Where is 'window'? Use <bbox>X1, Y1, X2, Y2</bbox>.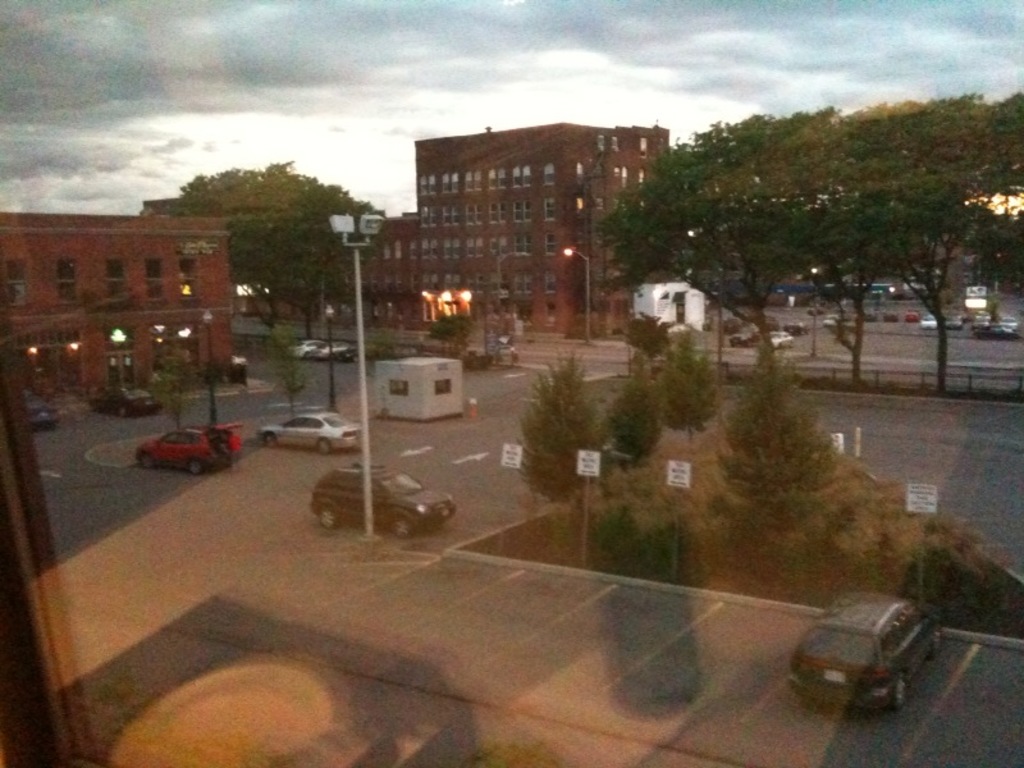
<bbox>420, 207, 436, 229</bbox>.
